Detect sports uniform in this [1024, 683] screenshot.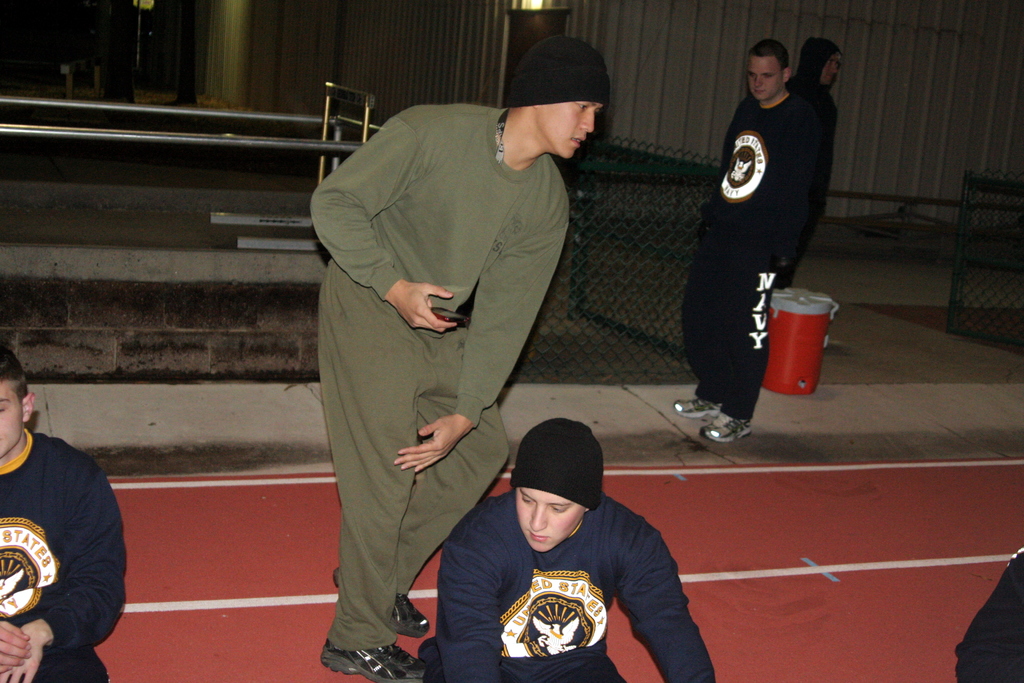
Detection: <box>424,491,737,682</box>.
